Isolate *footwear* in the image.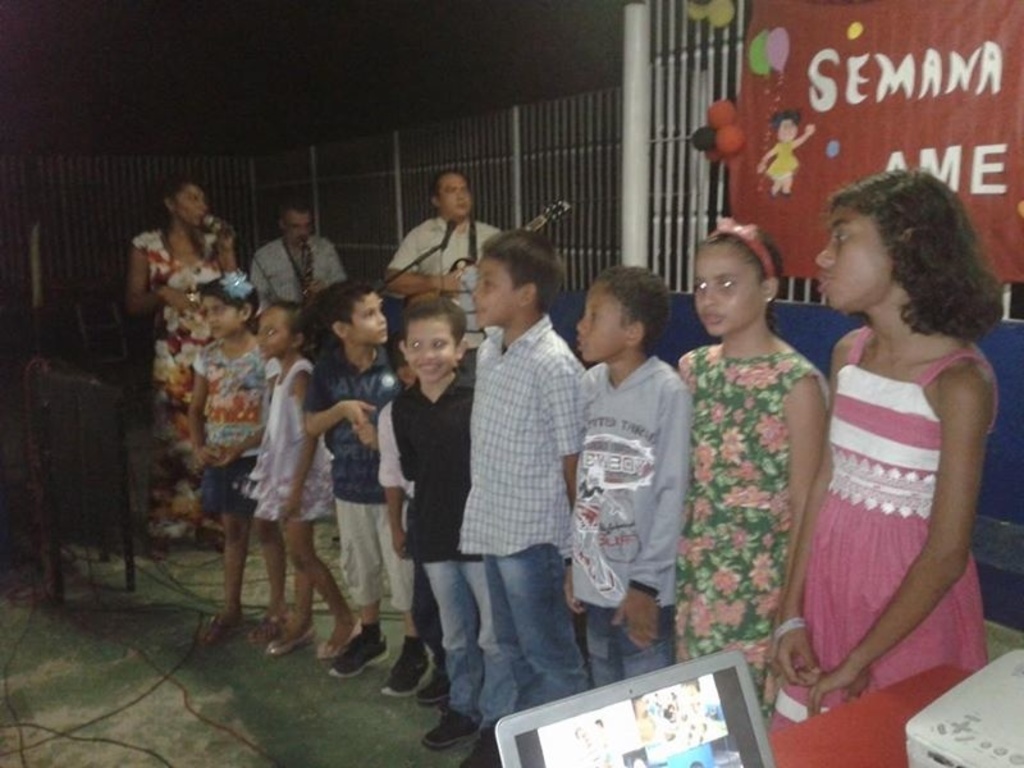
Isolated region: x1=333 y1=628 x2=387 y2=684.
